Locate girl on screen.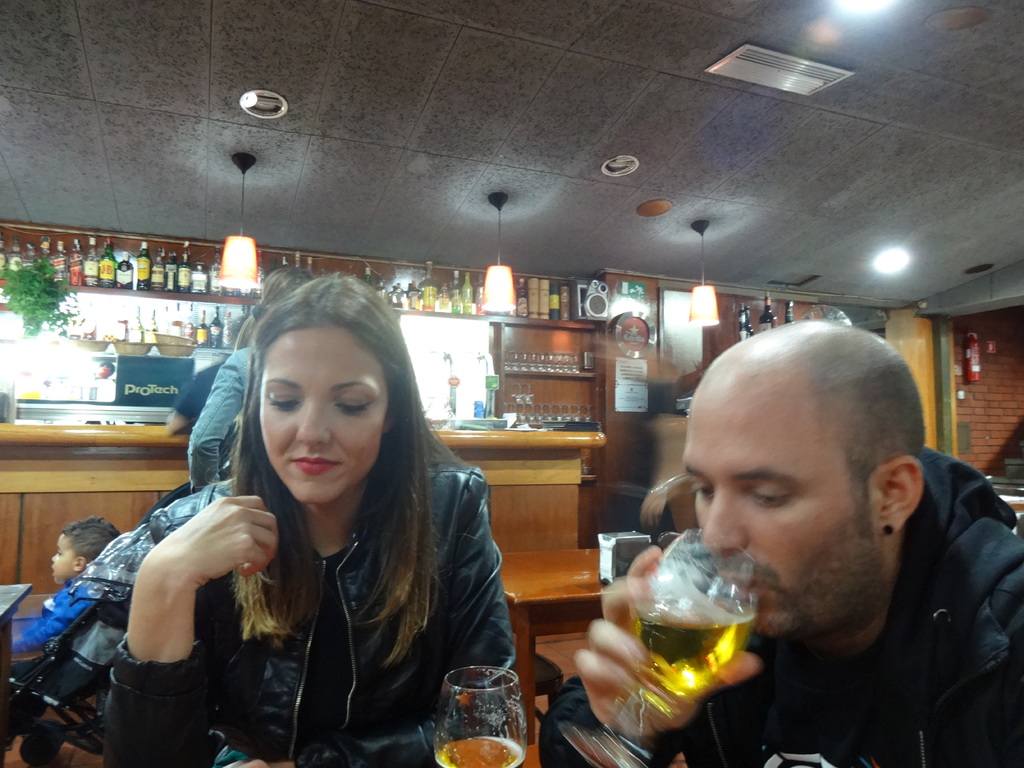
On screen at 103 271 520 767.
